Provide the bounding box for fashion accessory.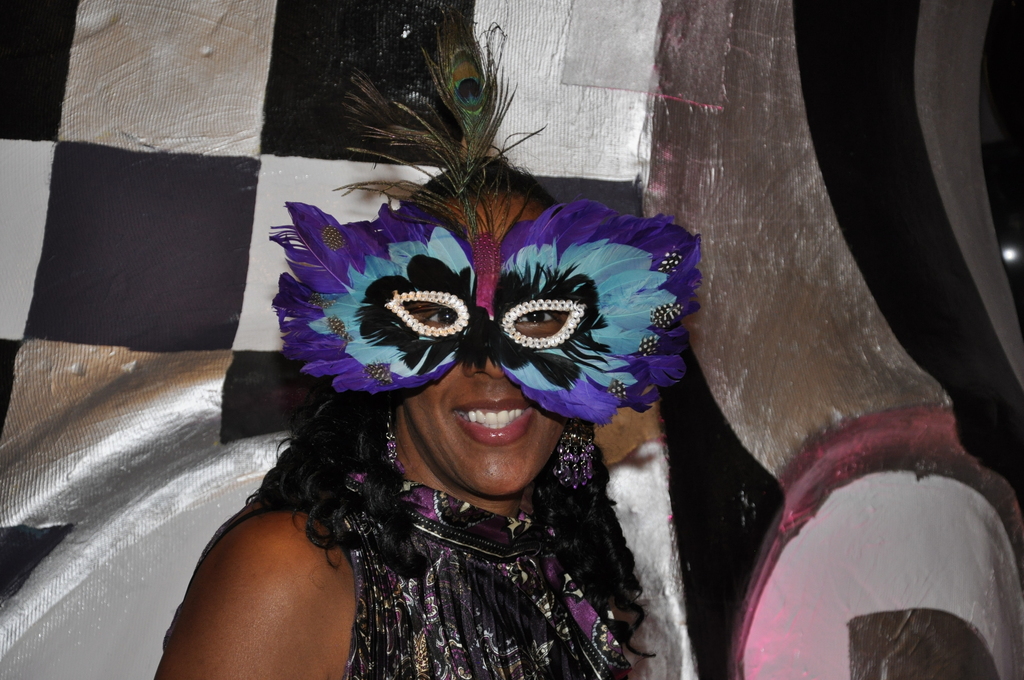
[left=555, top=419, right=595, bottom=487].
